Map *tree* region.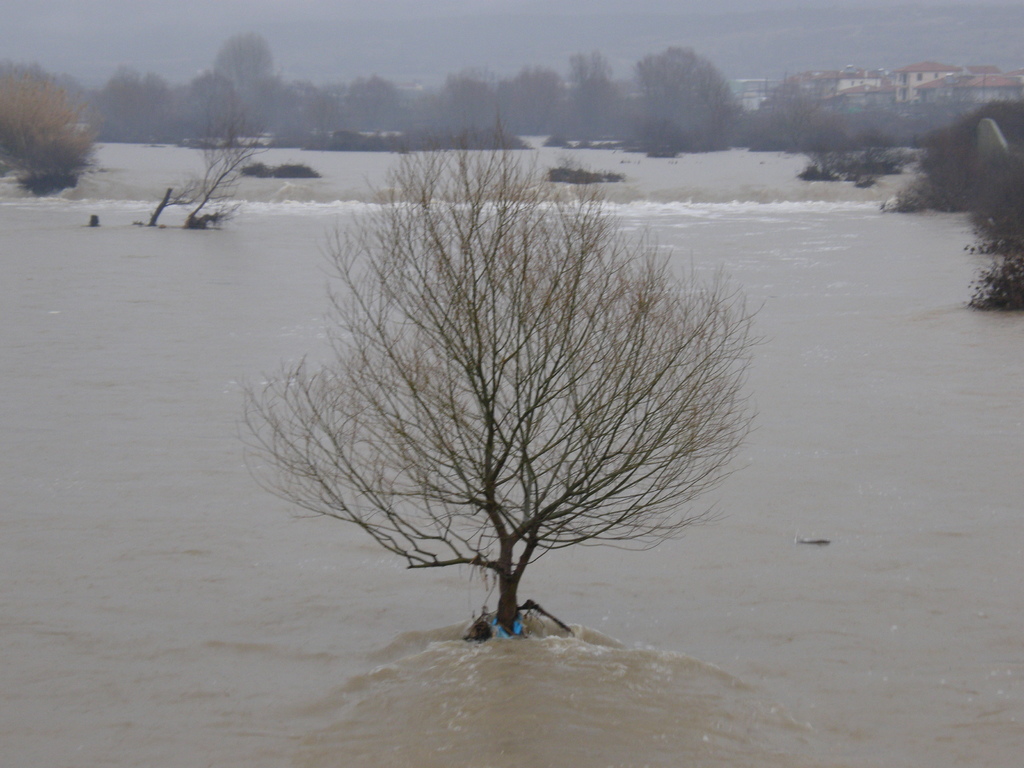
Mapped to 636/40/748/166.
